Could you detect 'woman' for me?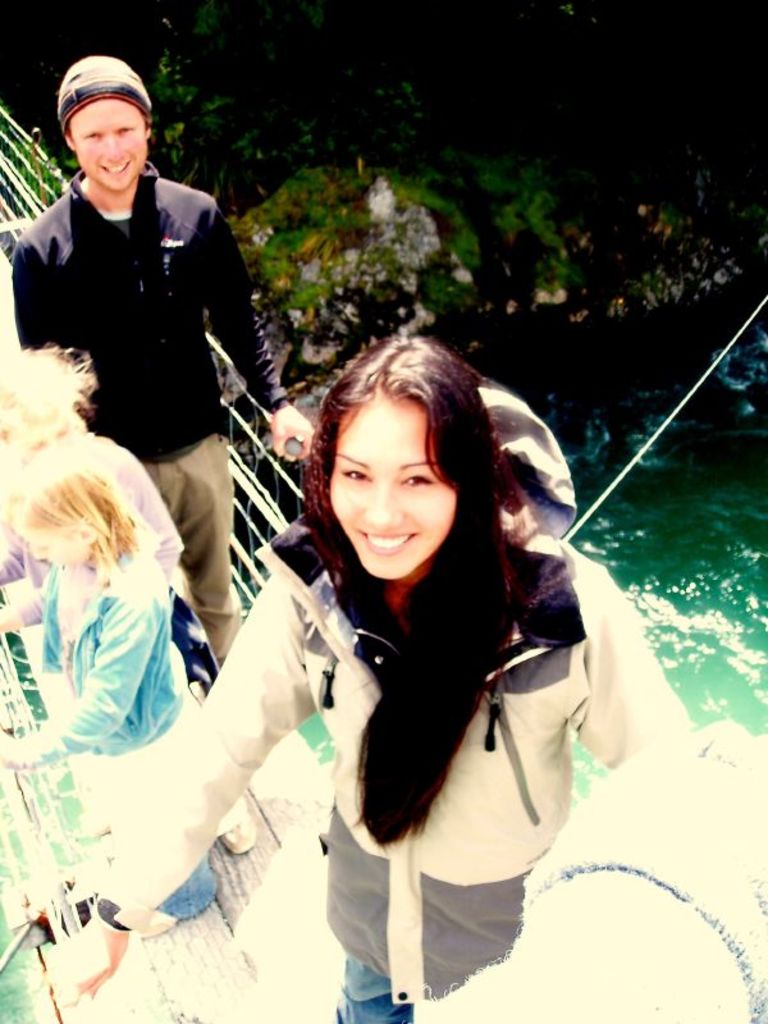
Detection result: region(44, 335, 694, 1023).
